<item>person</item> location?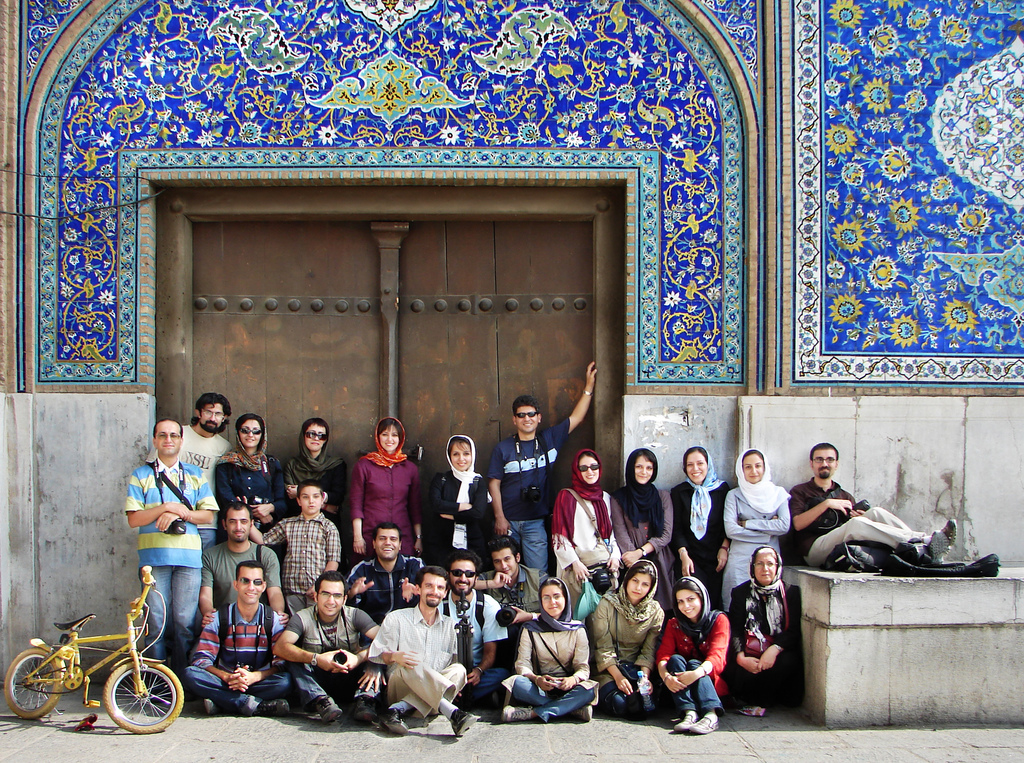
{"x1": 726, "y1": 541, "x2": 803, "y2": 717}
